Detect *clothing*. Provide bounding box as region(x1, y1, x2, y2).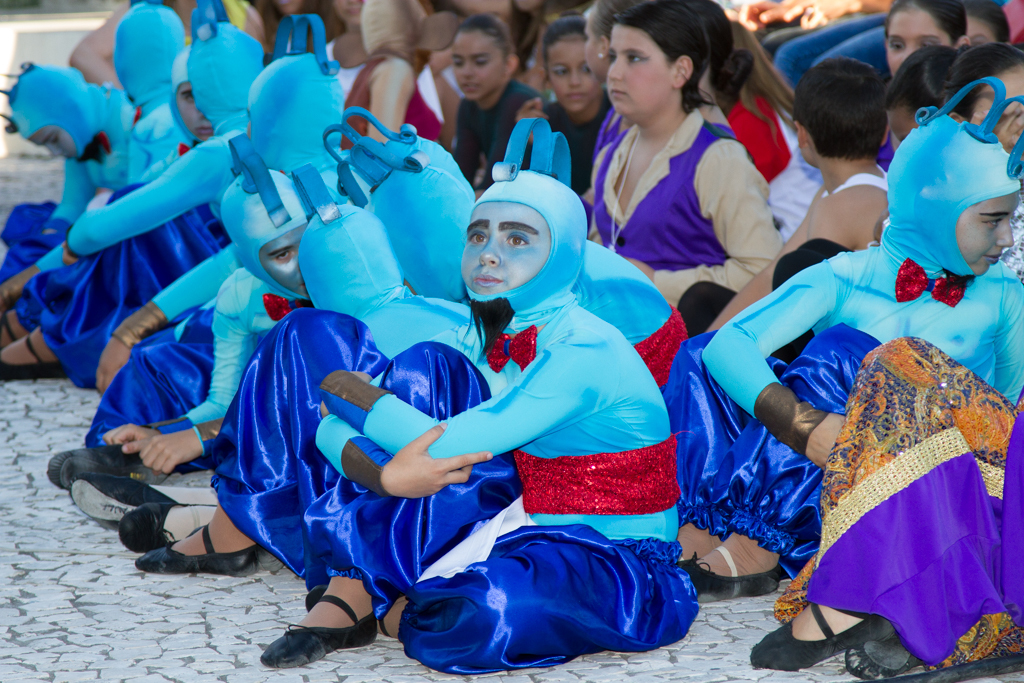
region(82, 169, 312, 485).
